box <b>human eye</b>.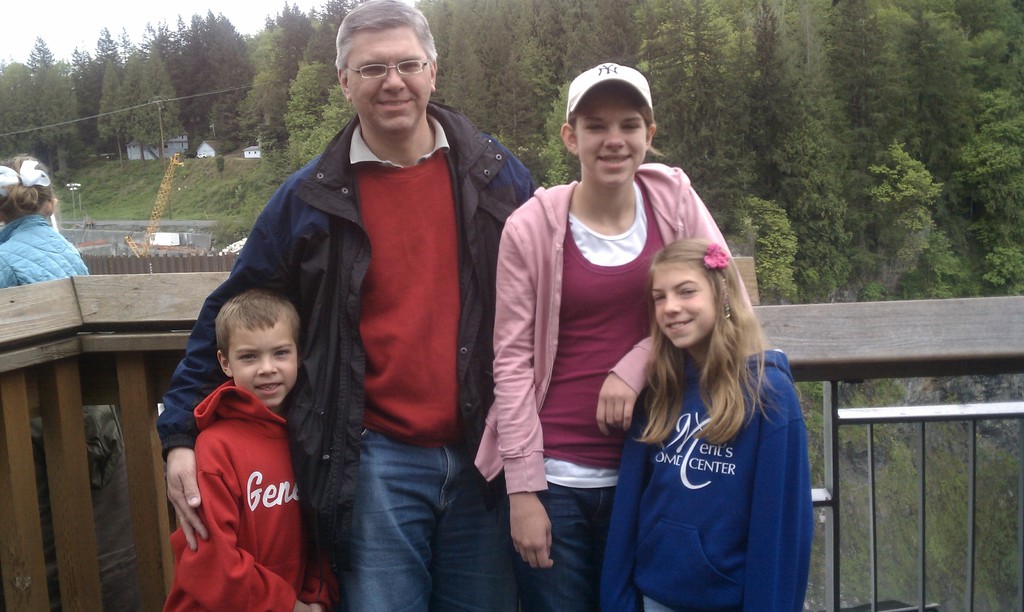
locate(678, 284, 698, 299).
